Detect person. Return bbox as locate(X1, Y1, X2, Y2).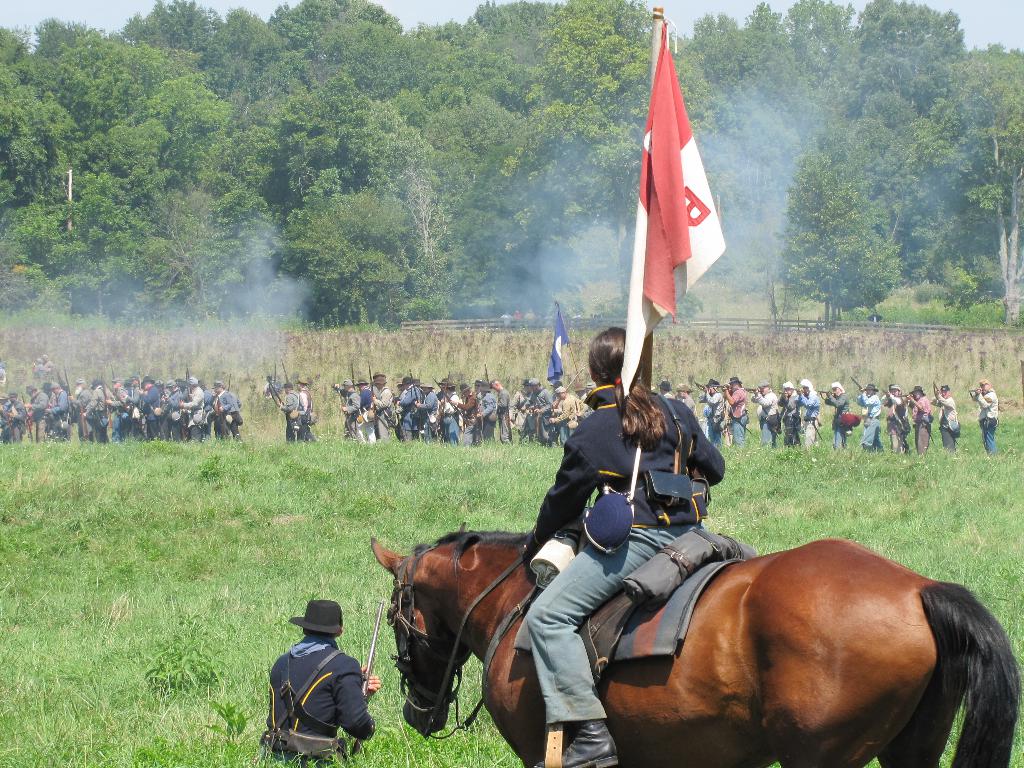
locate(863, 386, 888, 457).
